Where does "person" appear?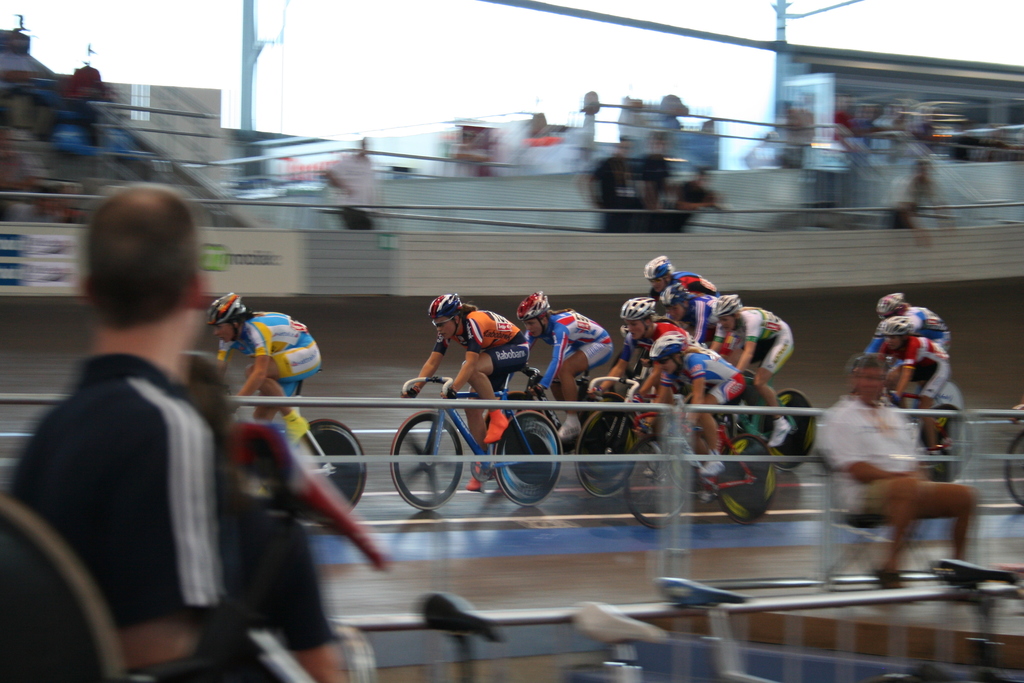
Appears at <region>215, 285, 321, 422</region>.
